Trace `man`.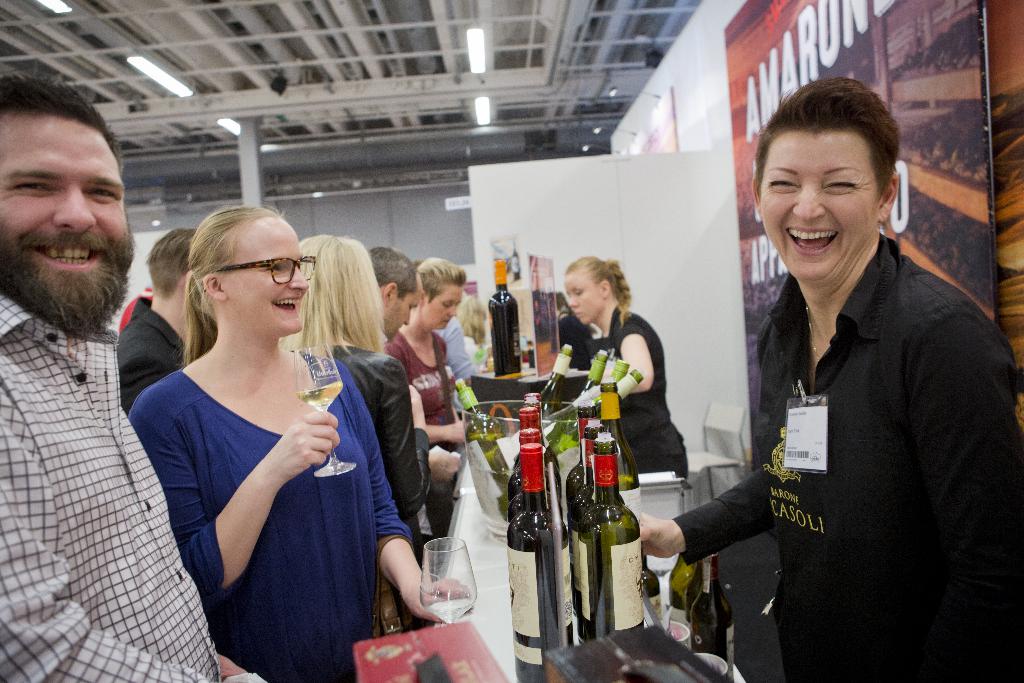
Traced to BBox(0, 70, 267, 682).
